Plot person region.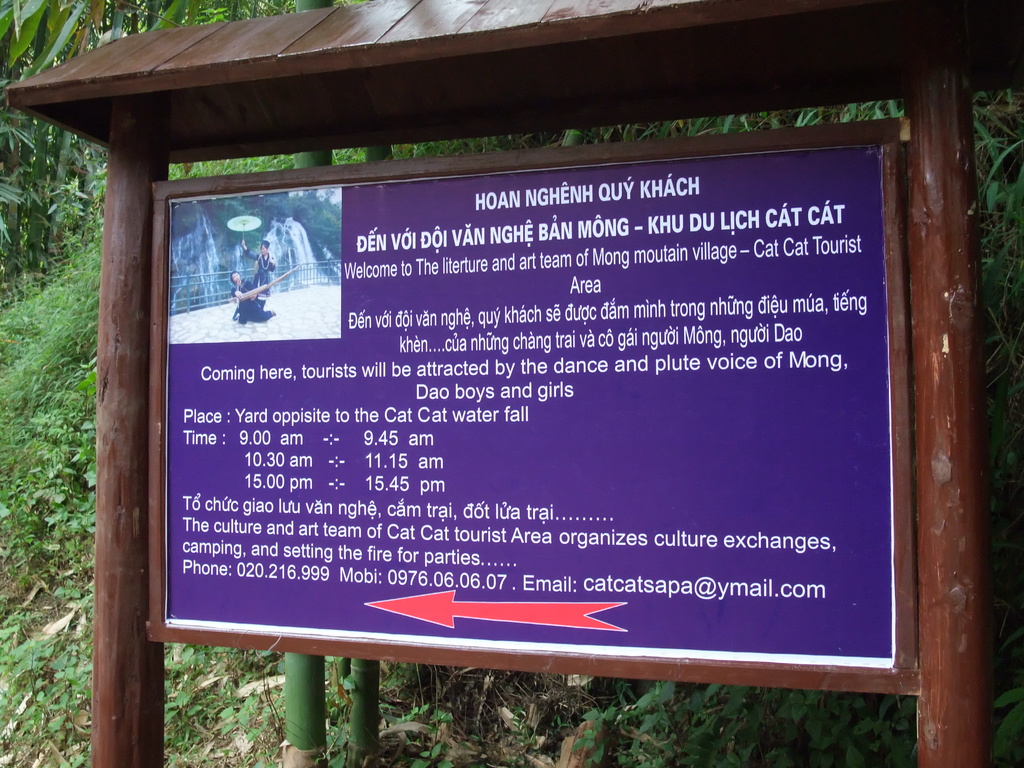
Plotted at [240, 238, 277, 305].
